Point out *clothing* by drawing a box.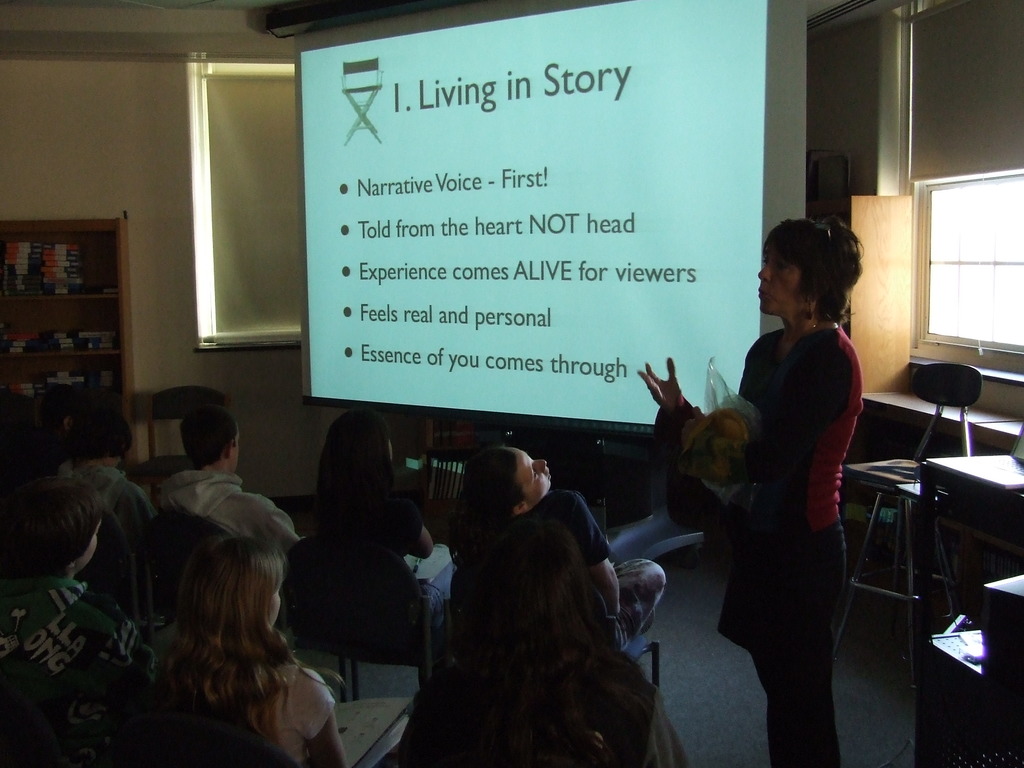
x1=647, y1=323, x2=867, y2=759.
